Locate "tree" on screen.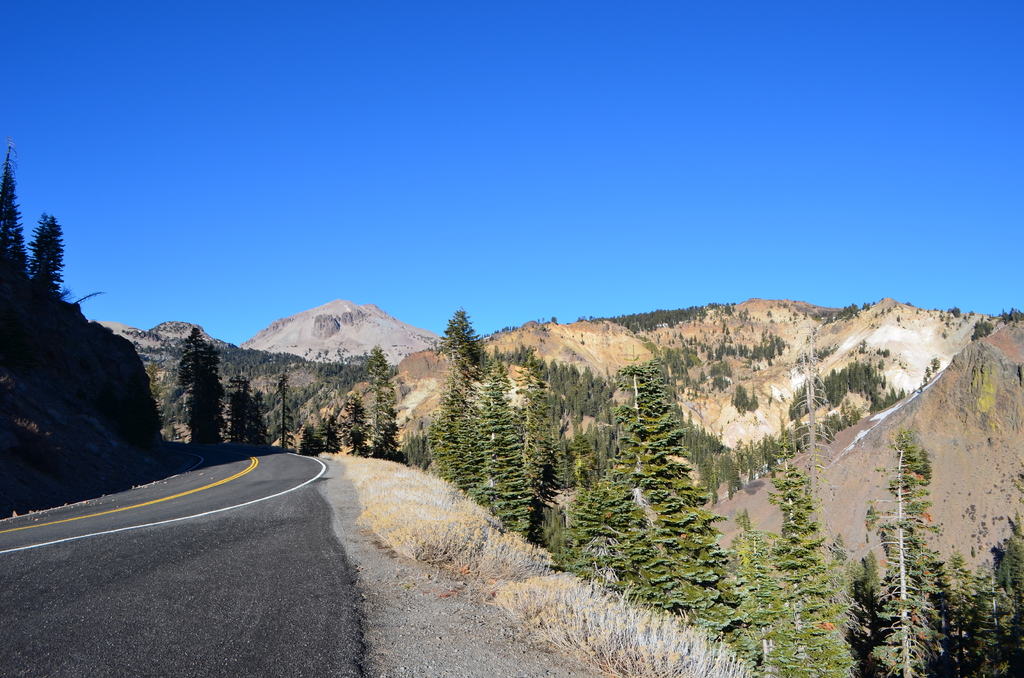
On screen at BBox(344, 393, 365, 455).
